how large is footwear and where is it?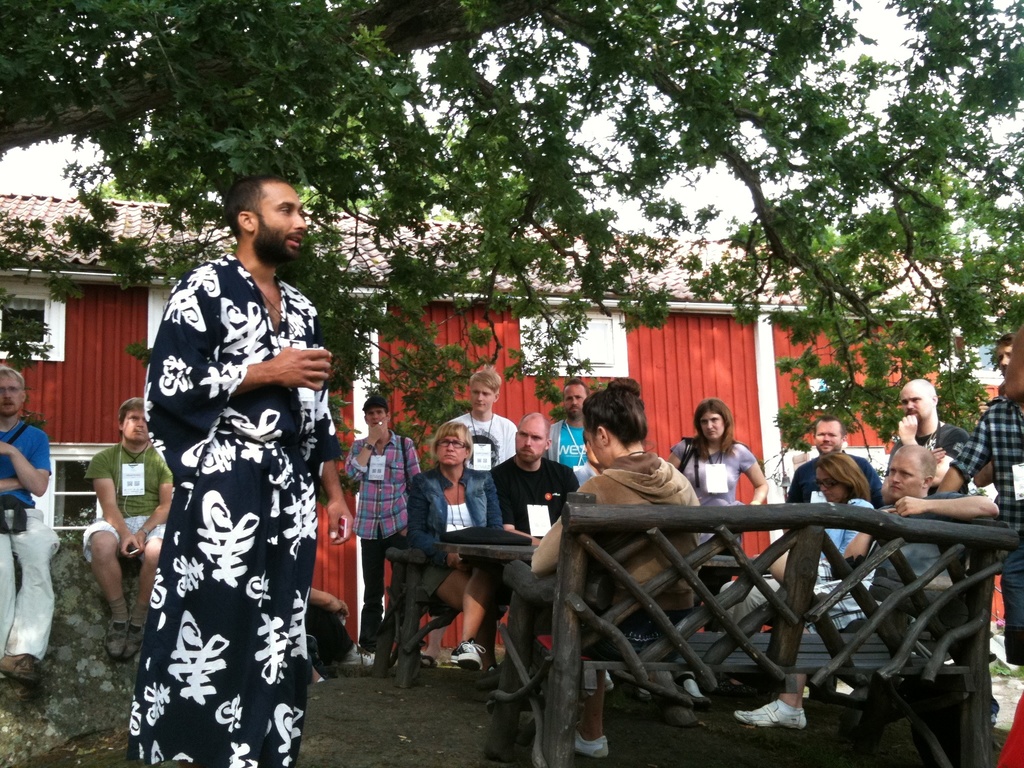
Bounding box: [x1=445, y1=637, x2=490, y2=673].
